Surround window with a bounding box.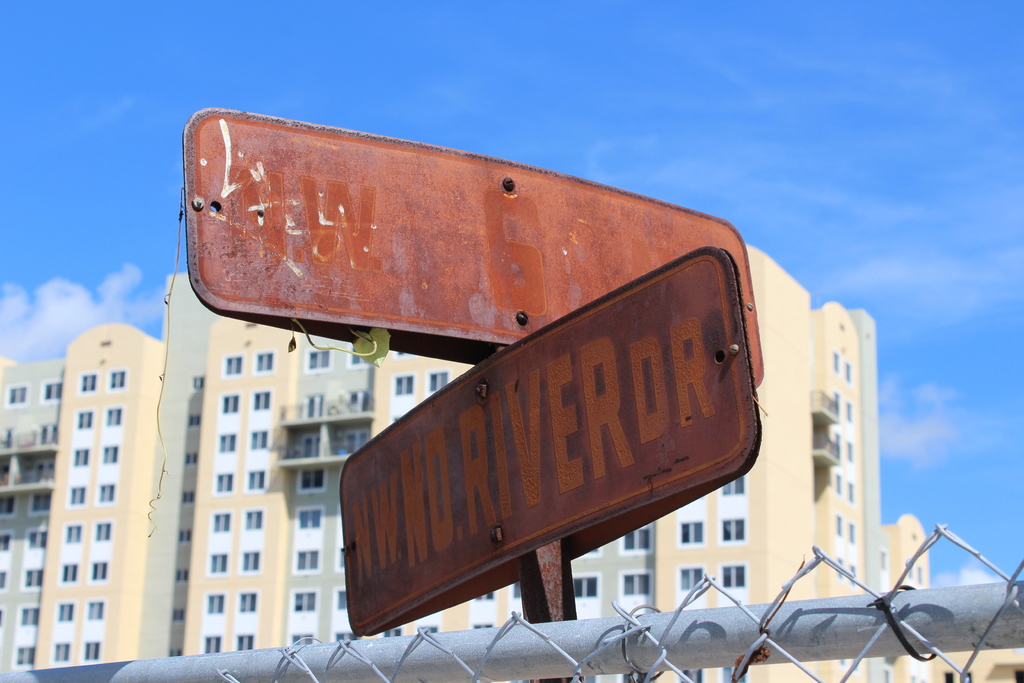
locate(42, 381, 63, 398).
